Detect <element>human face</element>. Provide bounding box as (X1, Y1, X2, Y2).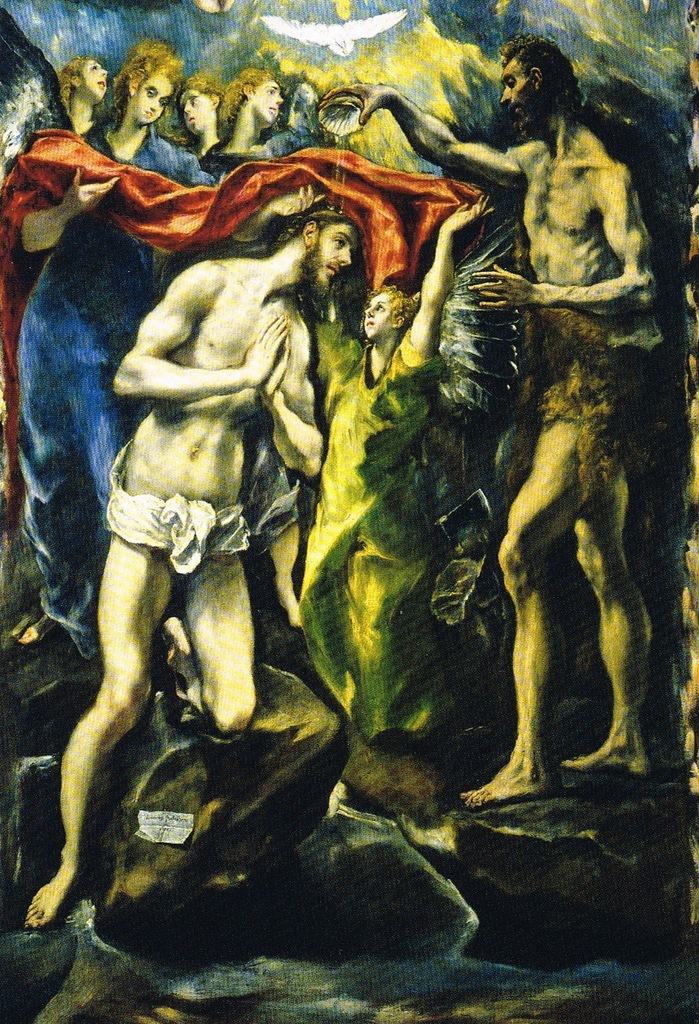
(250, 83, 287, 120).
